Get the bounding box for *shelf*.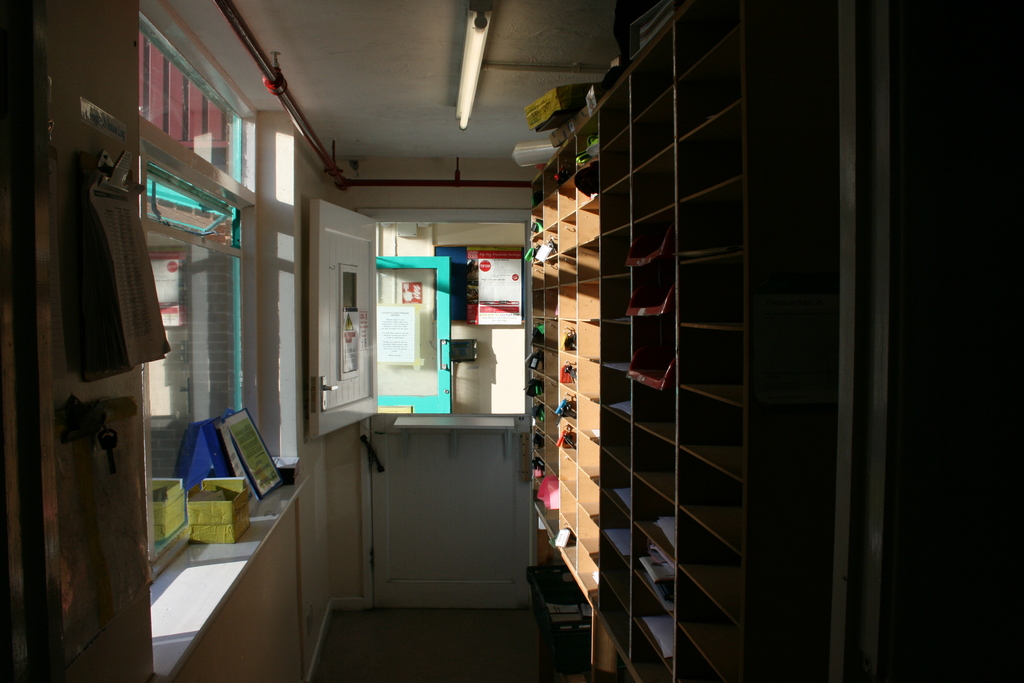
(left=630, top=145, right=678, bottom=228).
